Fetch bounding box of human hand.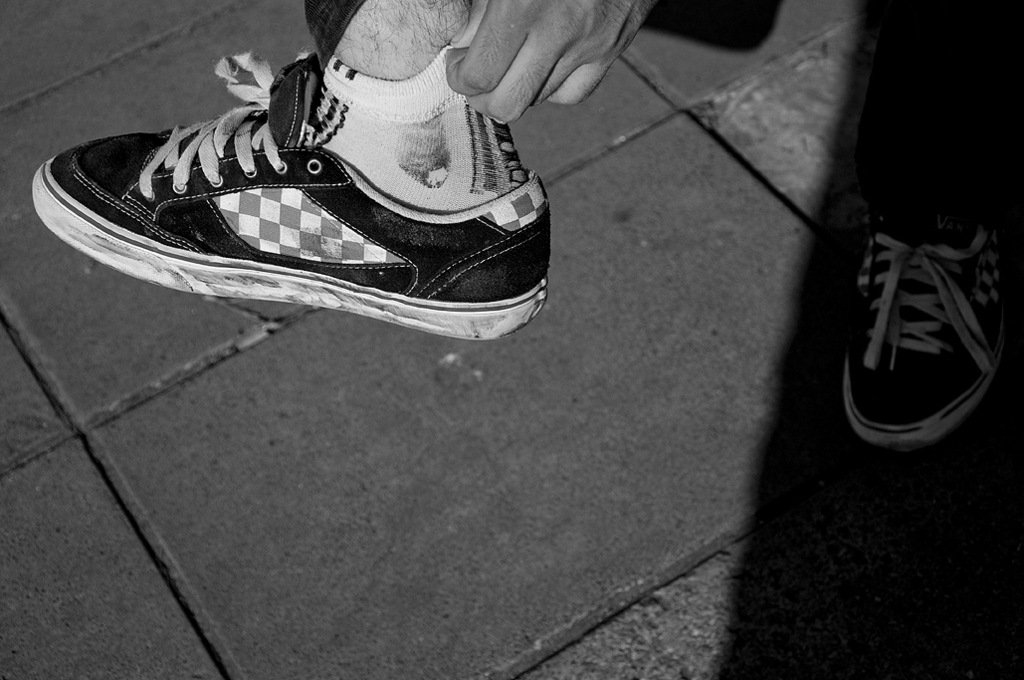
Bbox: [left=449, top=0, right=650, bottom=118].
